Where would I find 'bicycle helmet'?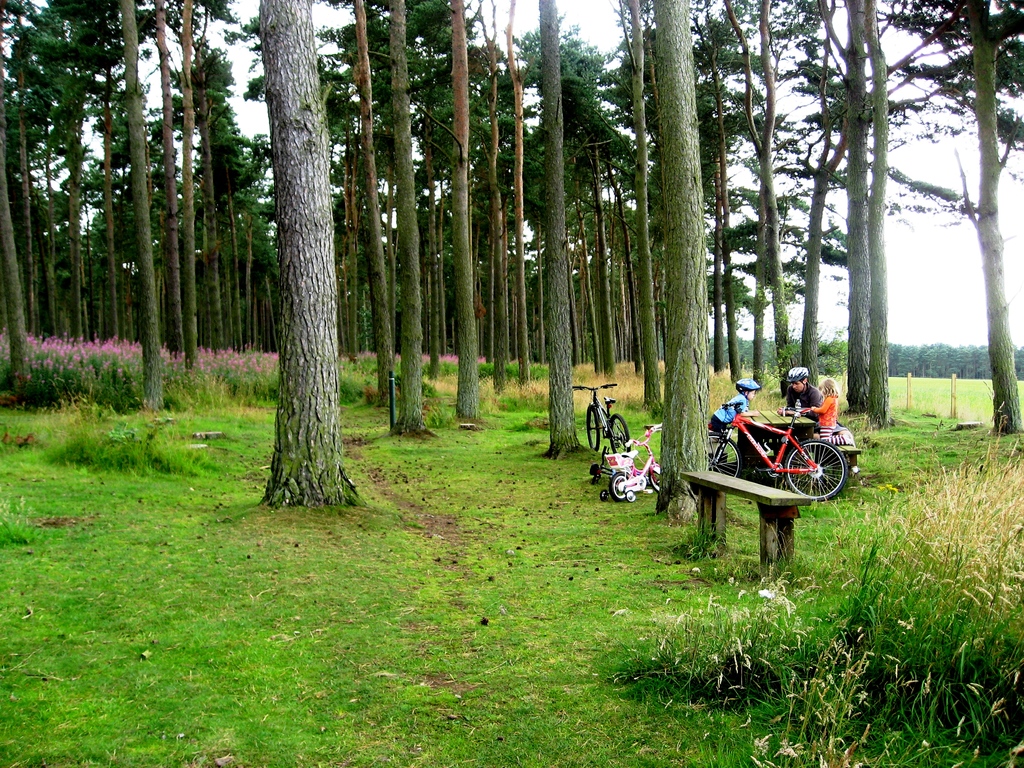
At left=786, top=365, right=810, bottom=392.
